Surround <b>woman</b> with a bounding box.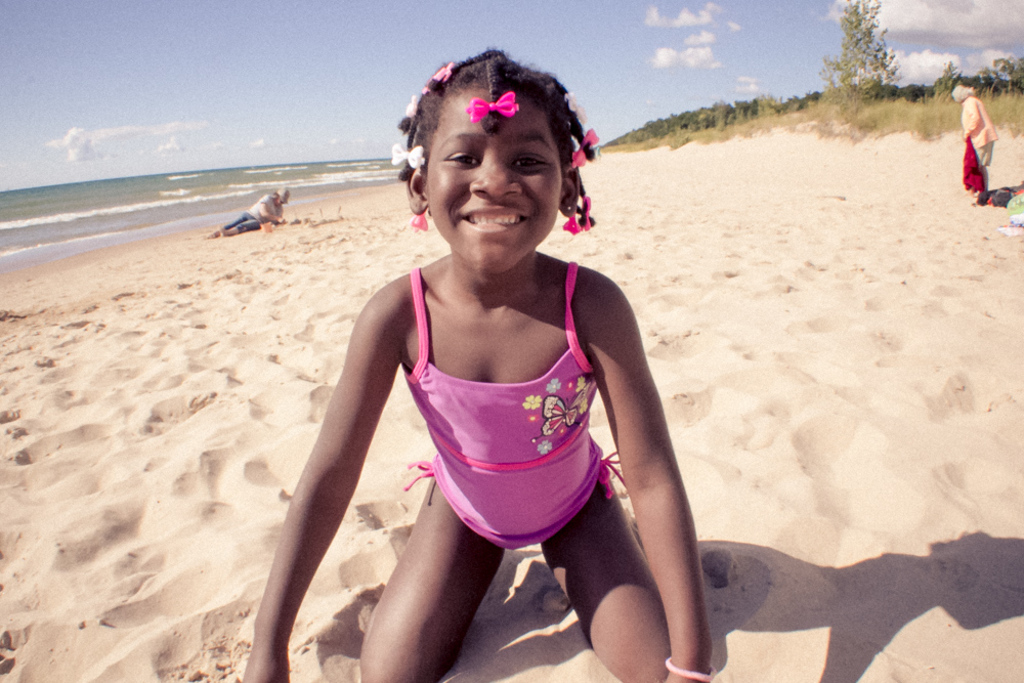
(x1=289, y1=62, x2=692, y2=632).
